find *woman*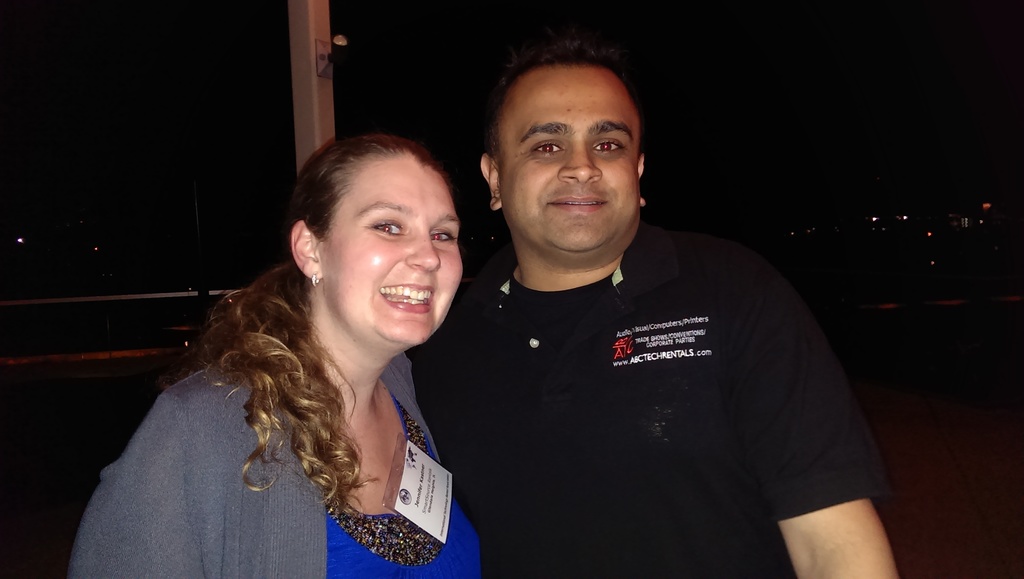
[left=106, top=104, right=501, bottom=575]
